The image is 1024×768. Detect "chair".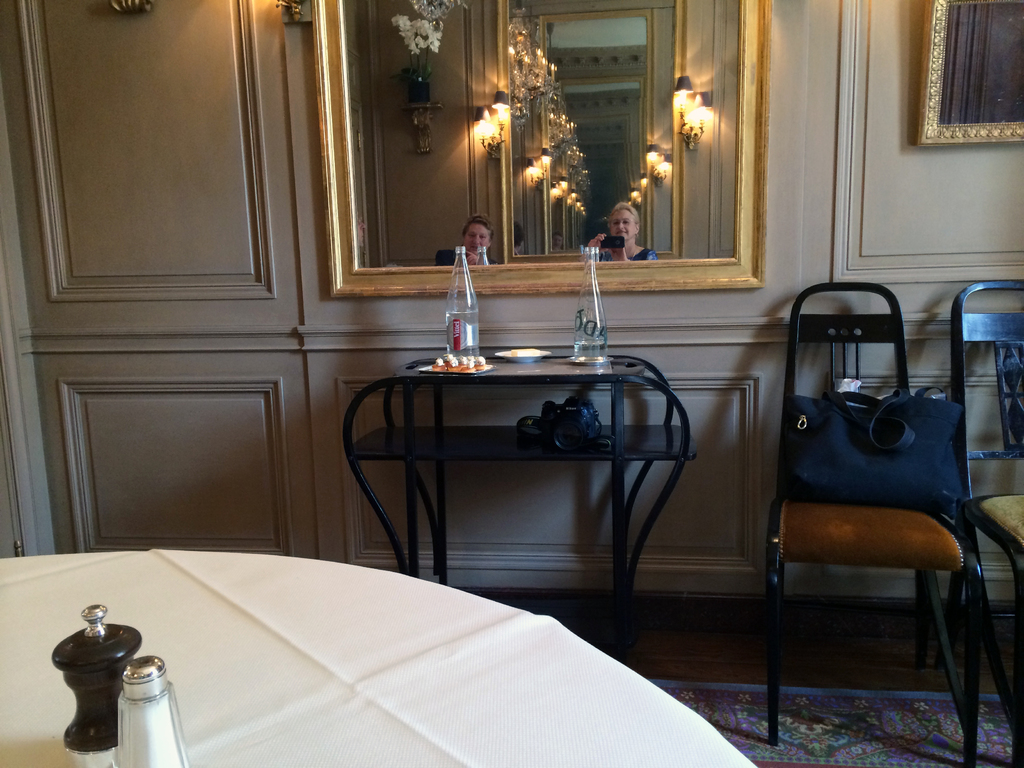
Detection: bbox(766, 278, 972, 736).
